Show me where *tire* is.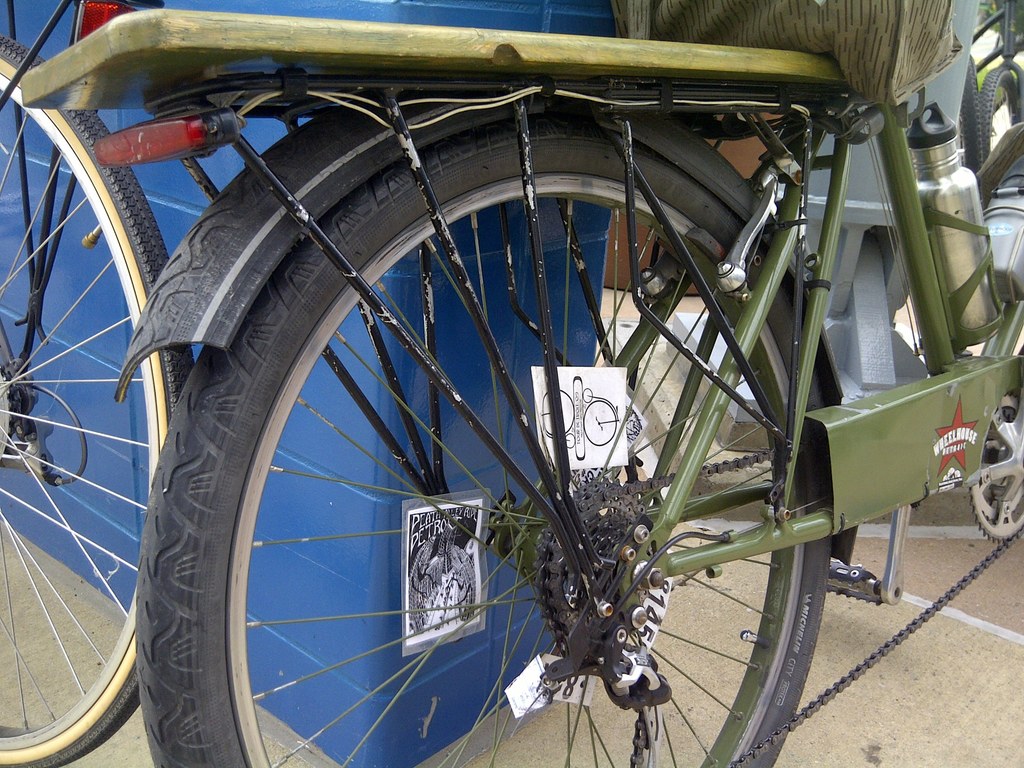
*tire* is at left=0, top=31, right=196, bottom=767.
